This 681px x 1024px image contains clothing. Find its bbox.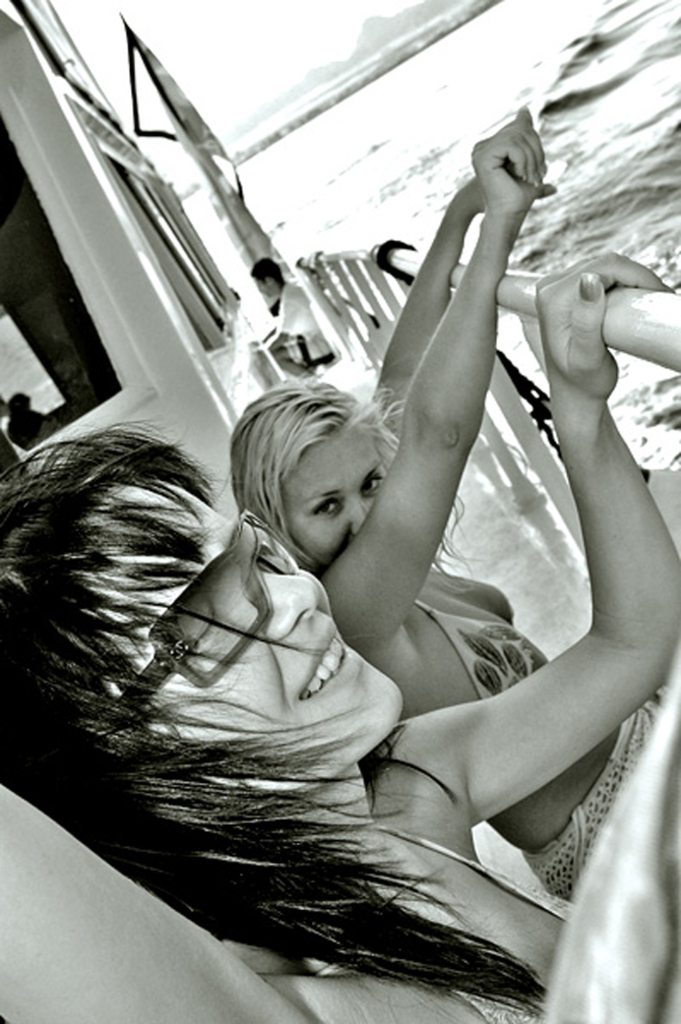
<box>306,827,572,1023</box>.
